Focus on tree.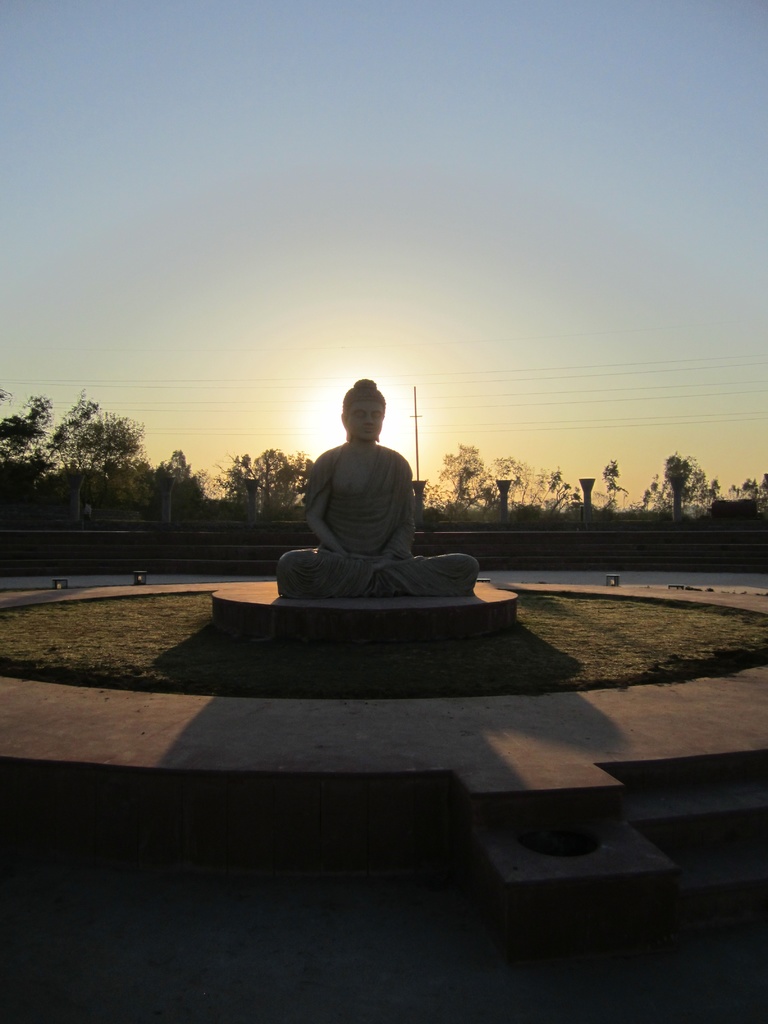
Focused at BBox(28, 385, 151, 501).
